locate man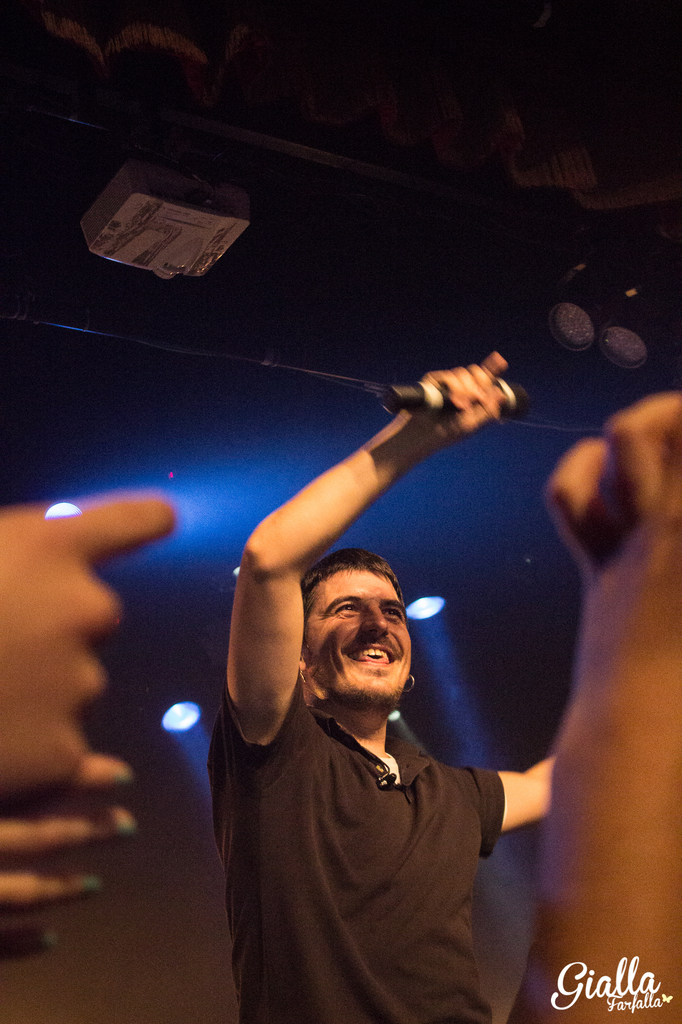
l=175, t=375, r=575, b=977
